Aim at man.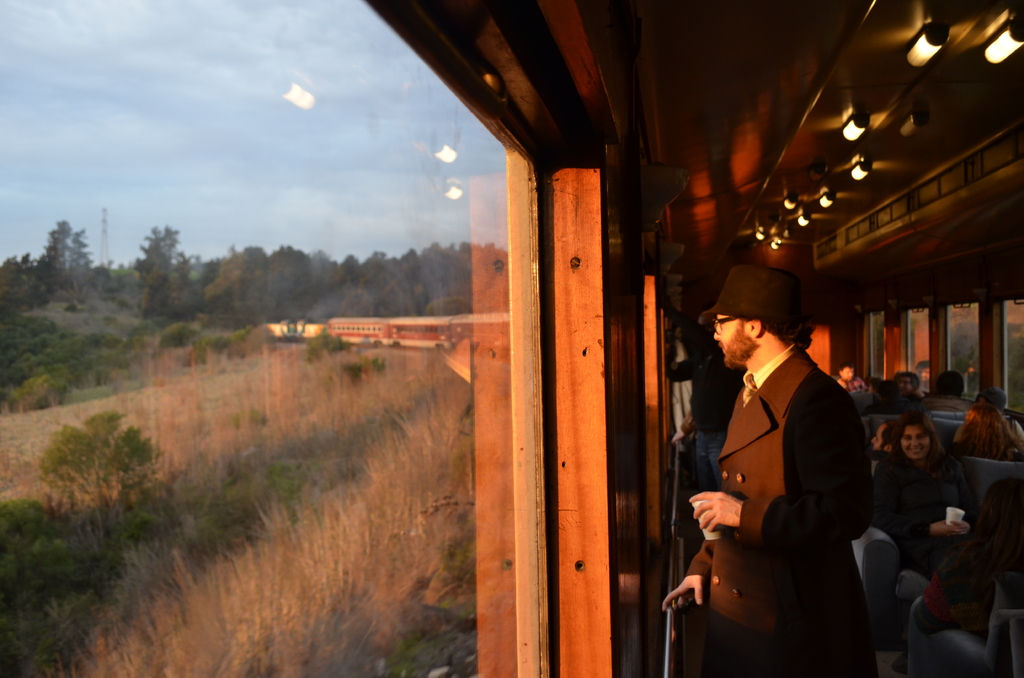
Aimed at <region>664, 257, 882, 666</region>.
